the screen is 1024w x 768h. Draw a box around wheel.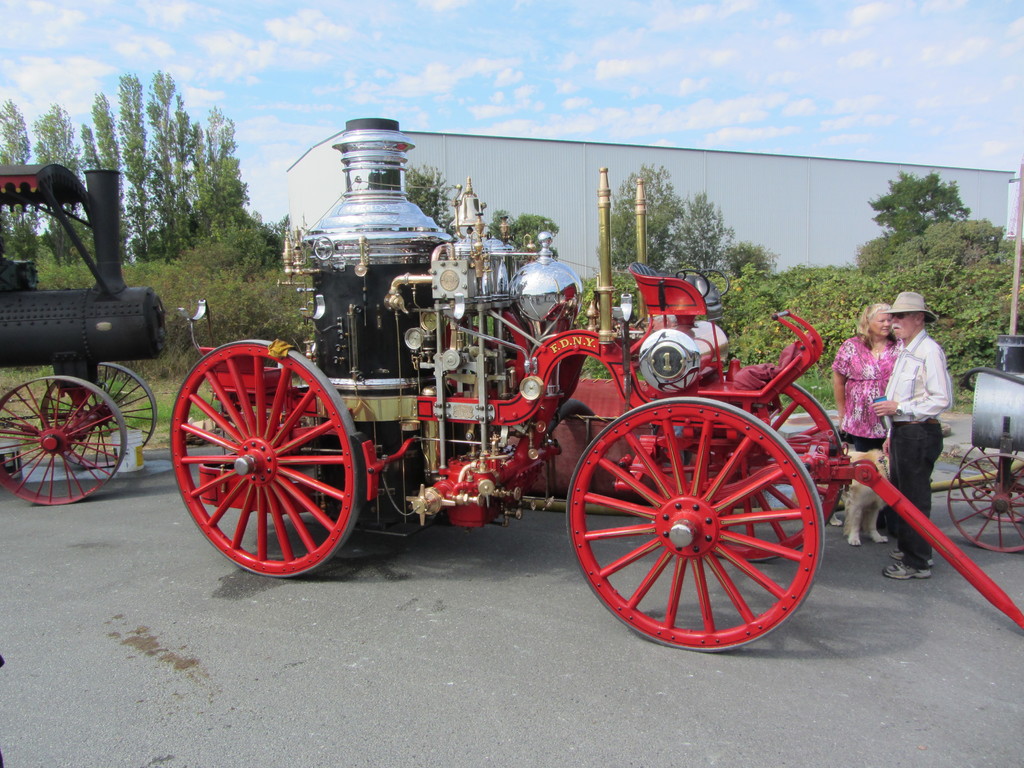
Rect(948, 452, 1023, 550).
